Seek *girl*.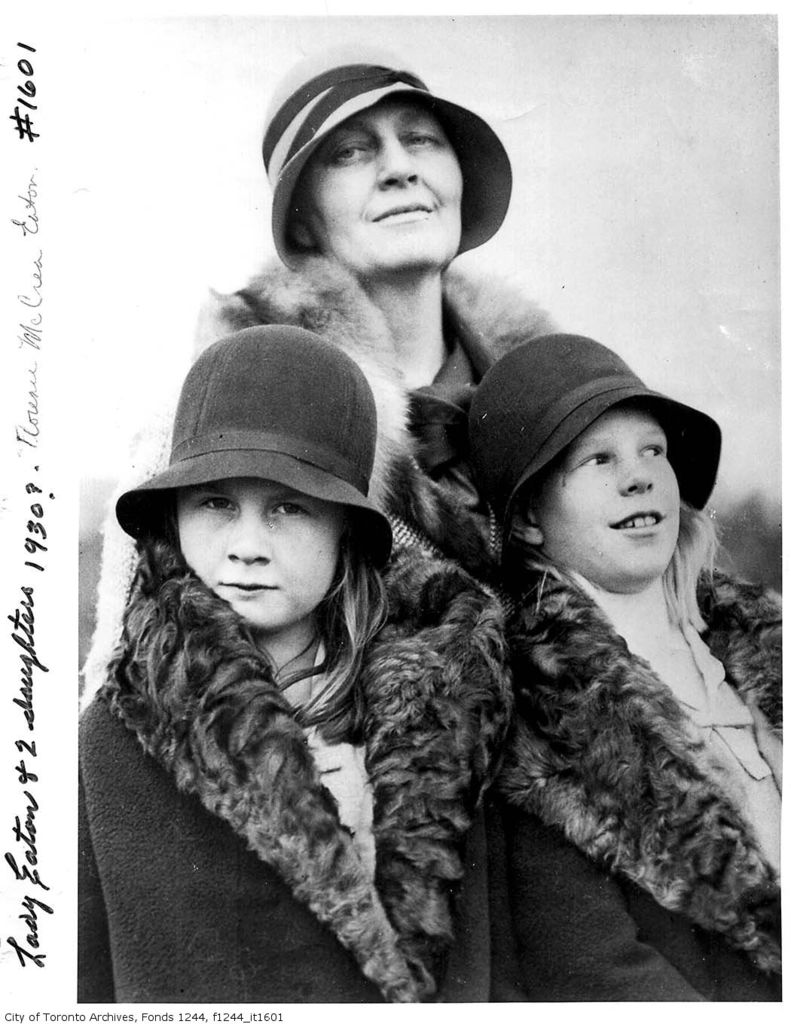
464/335/781/997.
